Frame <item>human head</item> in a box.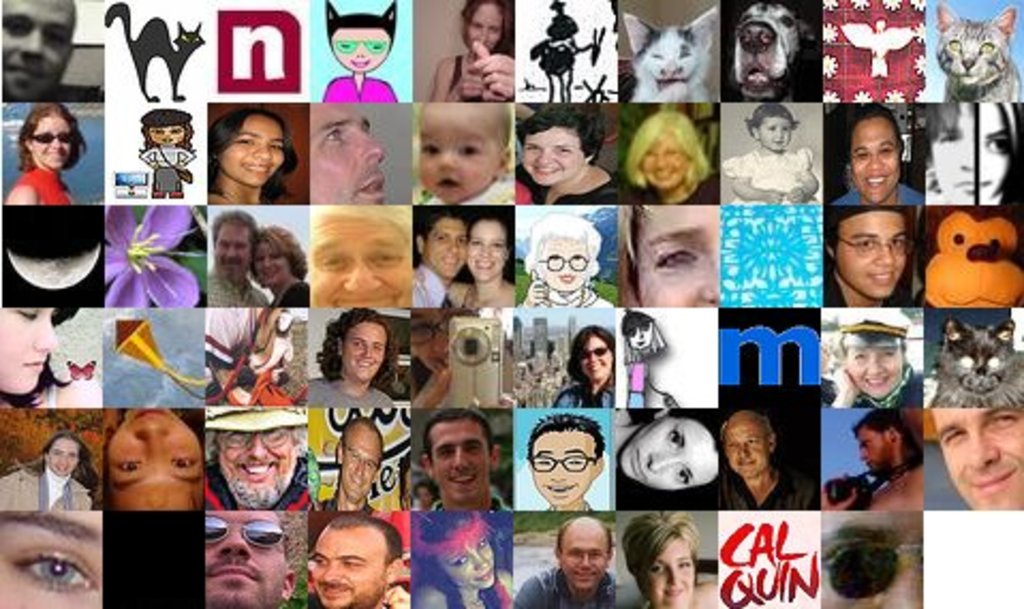
310,513,404,607.
